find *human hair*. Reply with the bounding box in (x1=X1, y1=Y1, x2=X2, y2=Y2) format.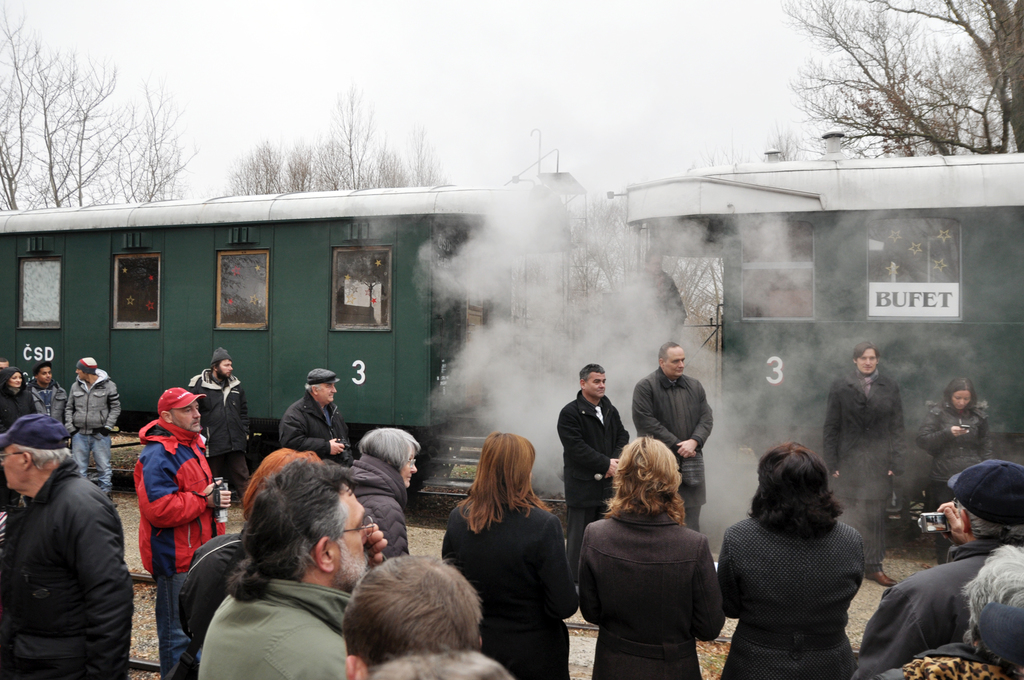
(x1=356, y1=426, x2=420, y2=476).
